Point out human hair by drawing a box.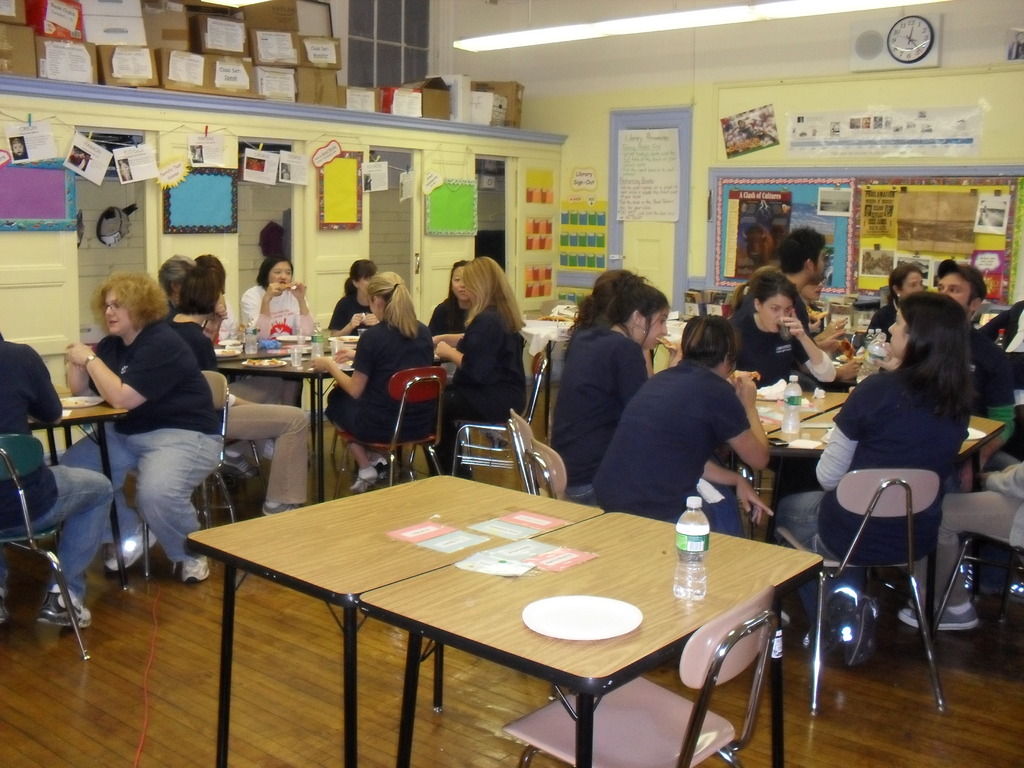
select_region(373, 262, 419, 328).
